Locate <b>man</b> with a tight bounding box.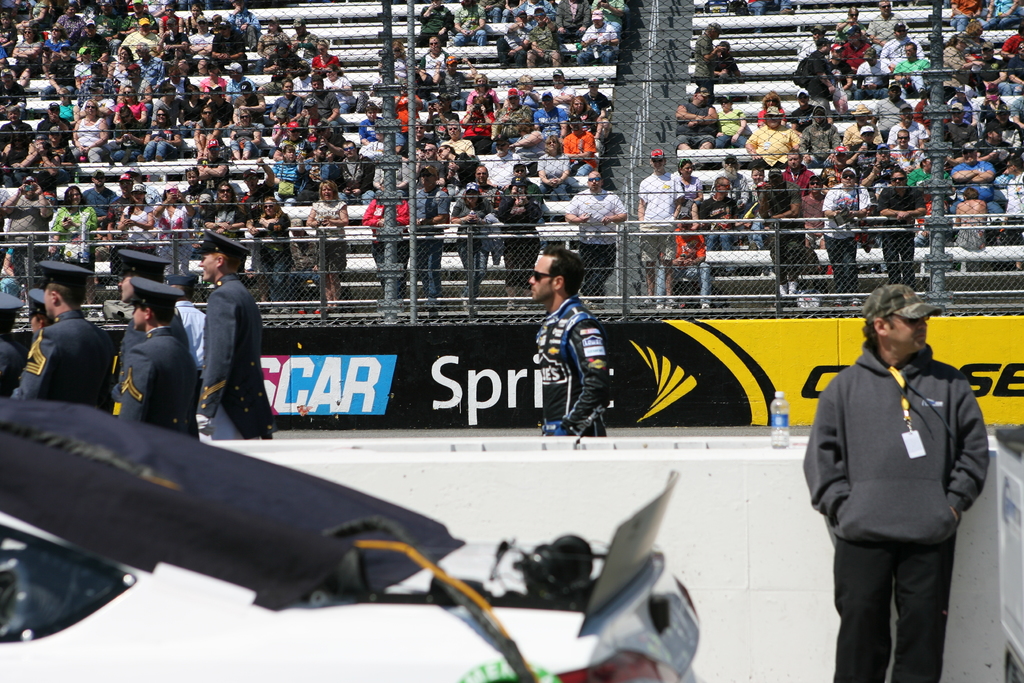
(45, 192, 63, 254).
